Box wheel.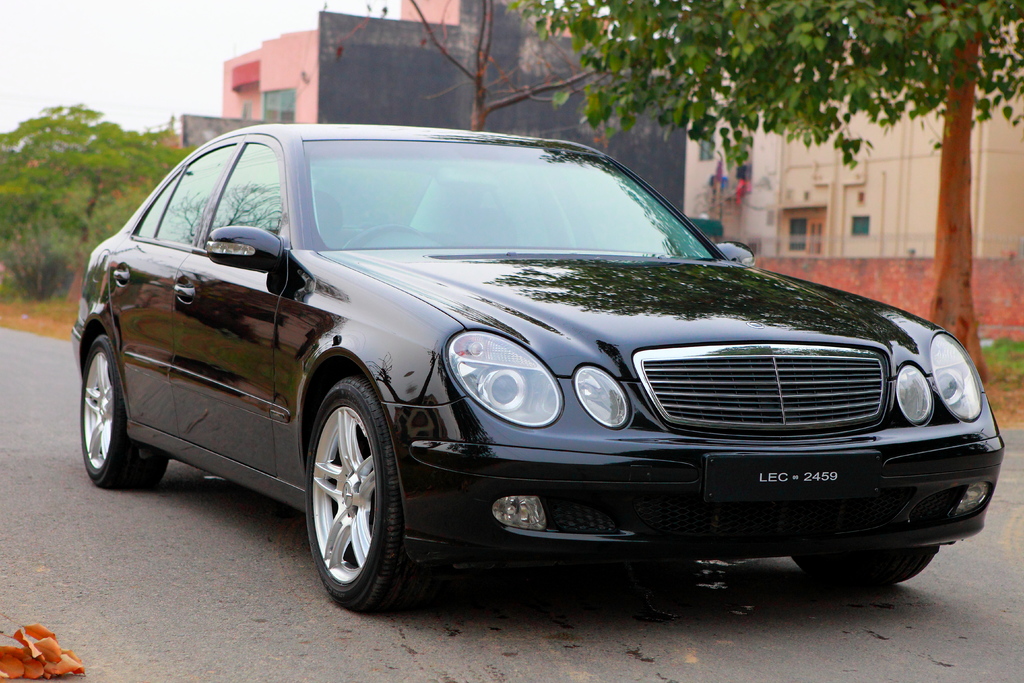
select_region(790, 546, 939, 587).
